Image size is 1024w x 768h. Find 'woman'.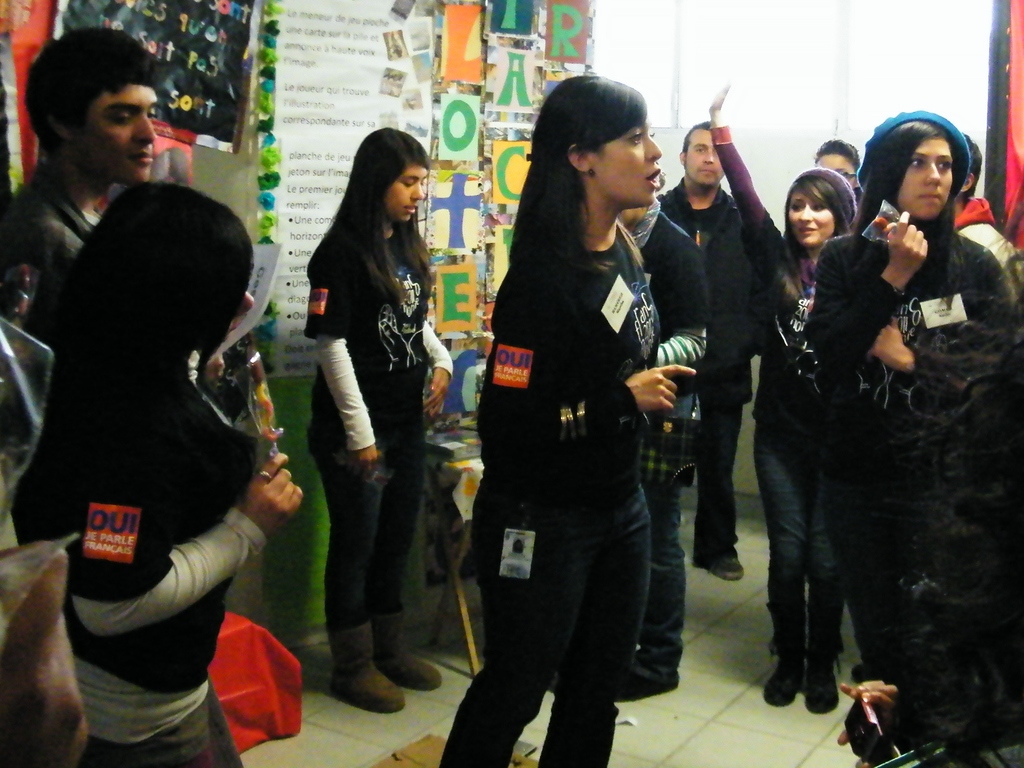
[704,83,849,719].
